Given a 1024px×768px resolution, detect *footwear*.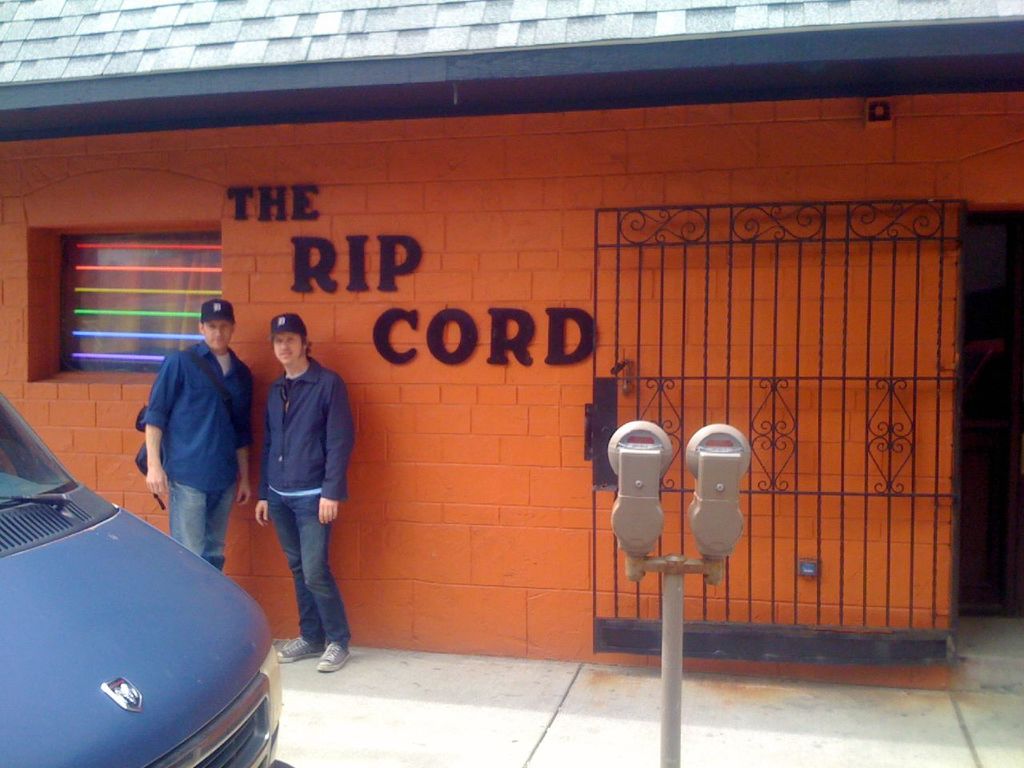
316/642/354/670.
